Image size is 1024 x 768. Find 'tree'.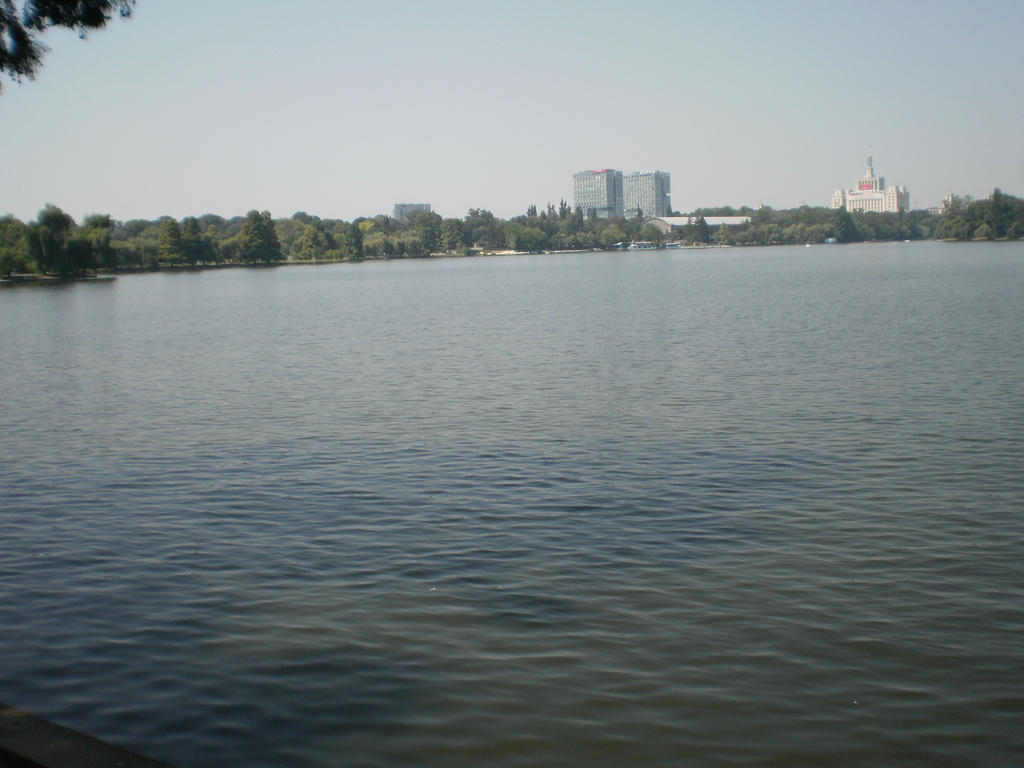
box=[637, 221, 669, 244].
